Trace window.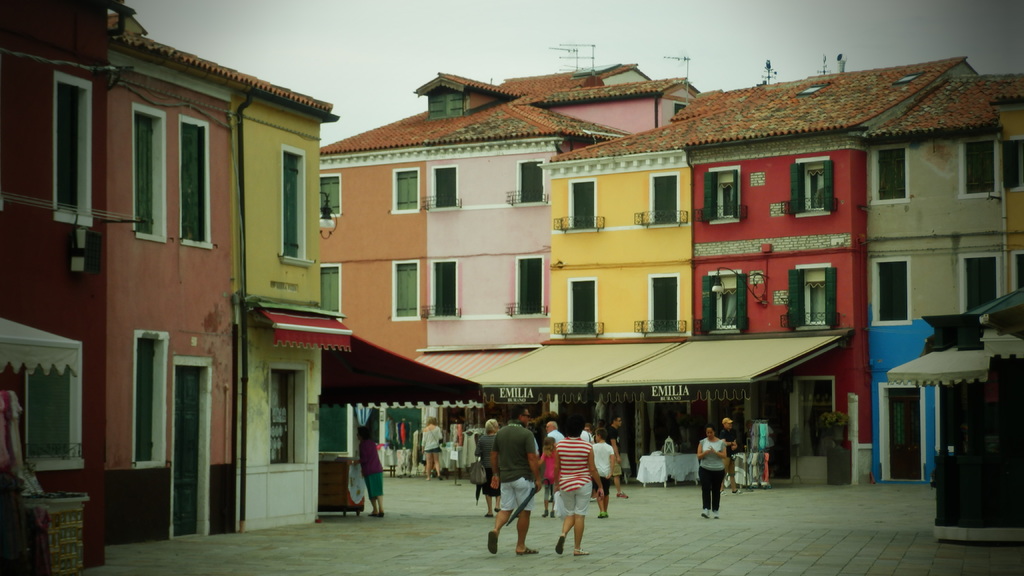
Traced to <region>793, 159, 832, 217</region>.
